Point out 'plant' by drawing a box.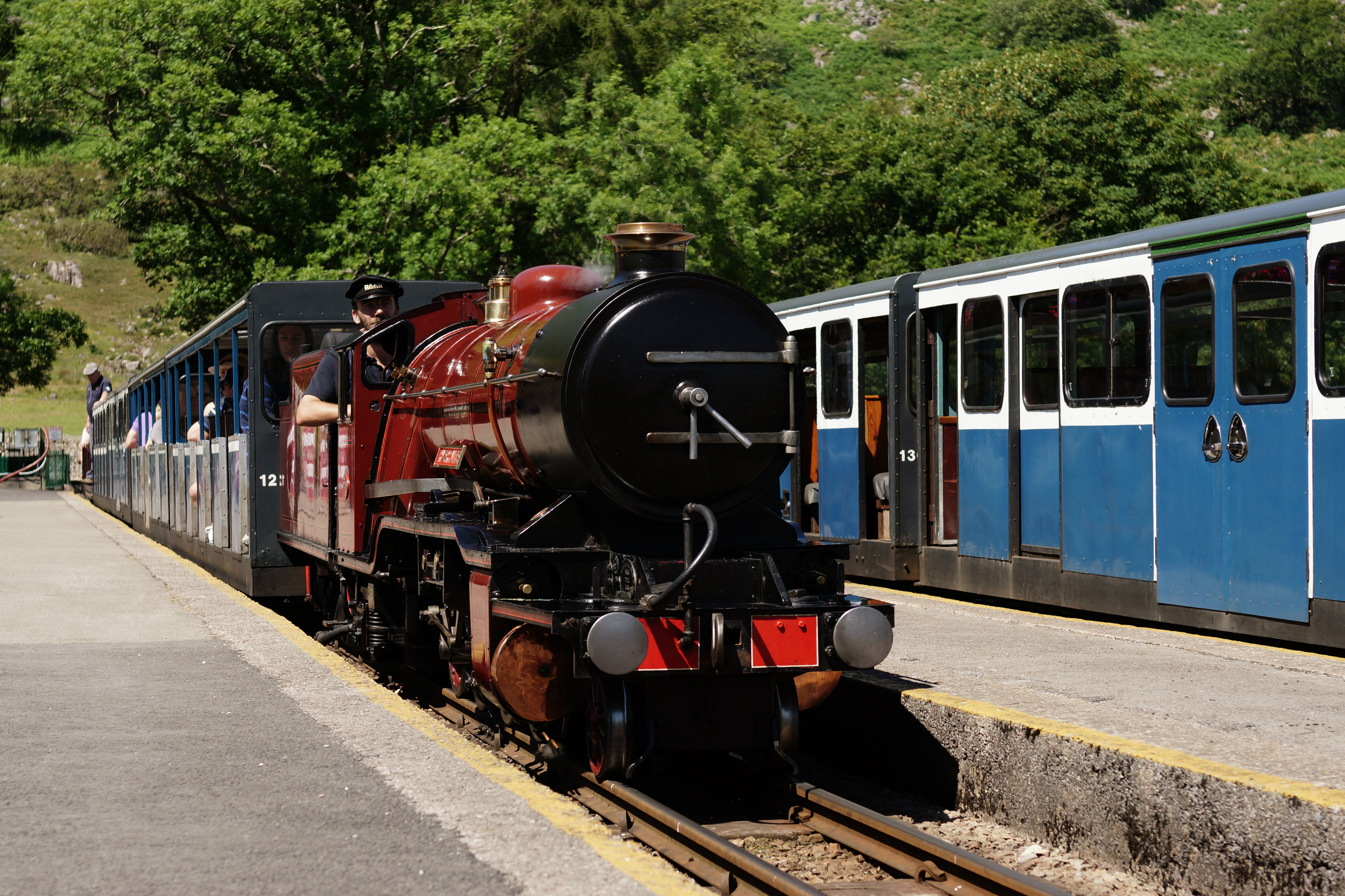
bbox=(0, 43, 39, 54).
